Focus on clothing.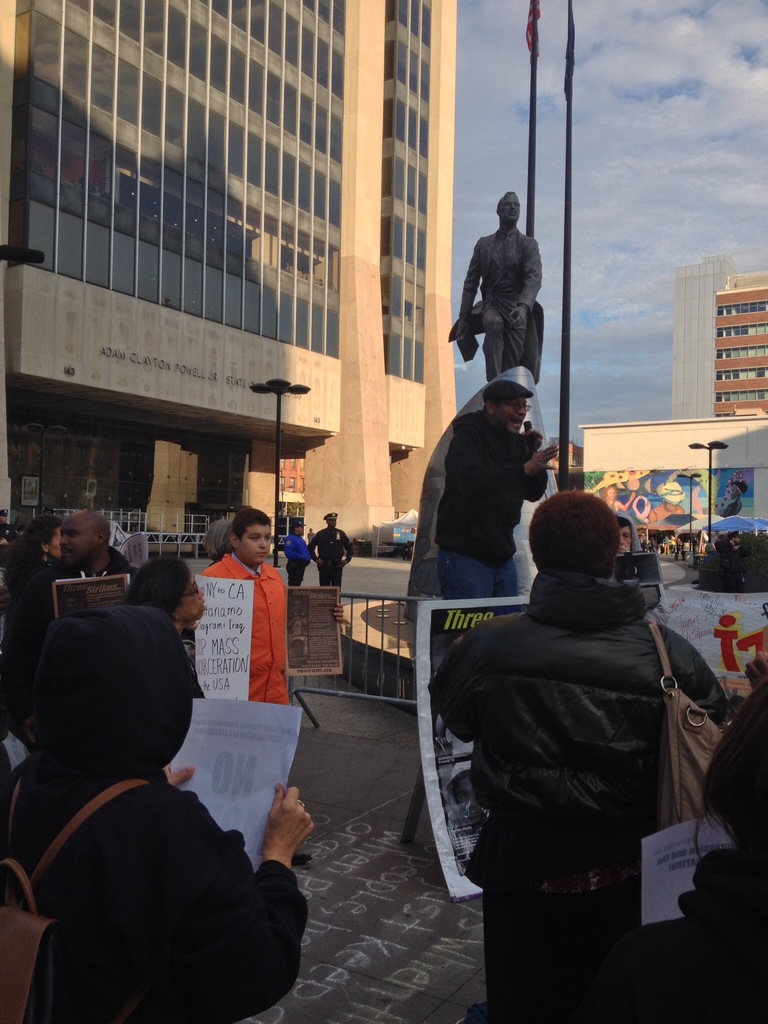
Focused at 436/410/545/605.
